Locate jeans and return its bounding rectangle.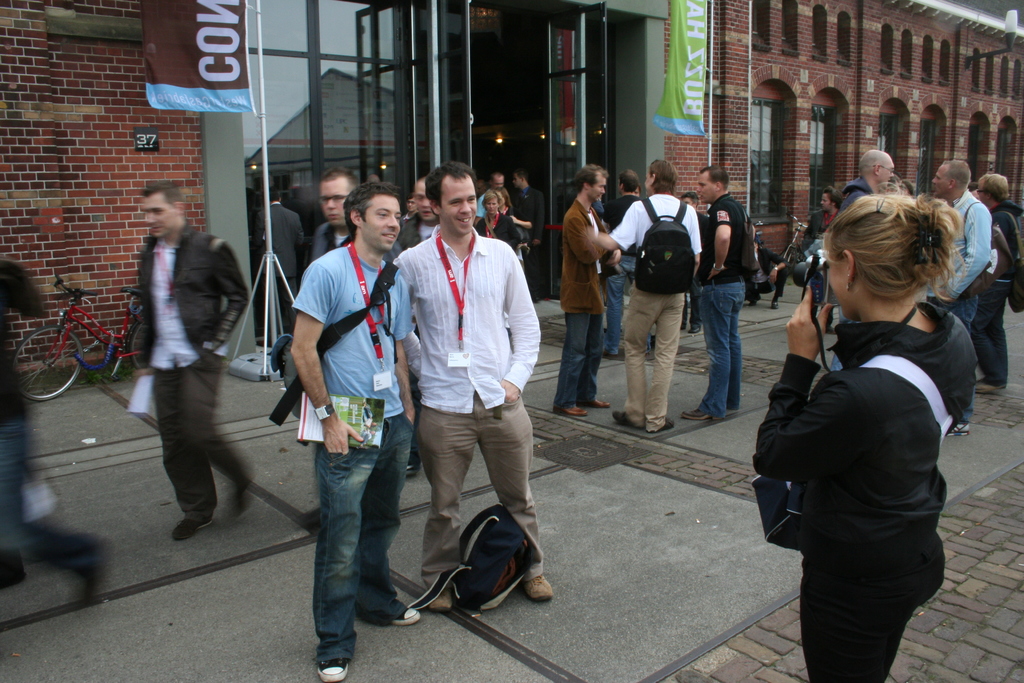
[x1=696, y1=285, x2=748, y2=413].
